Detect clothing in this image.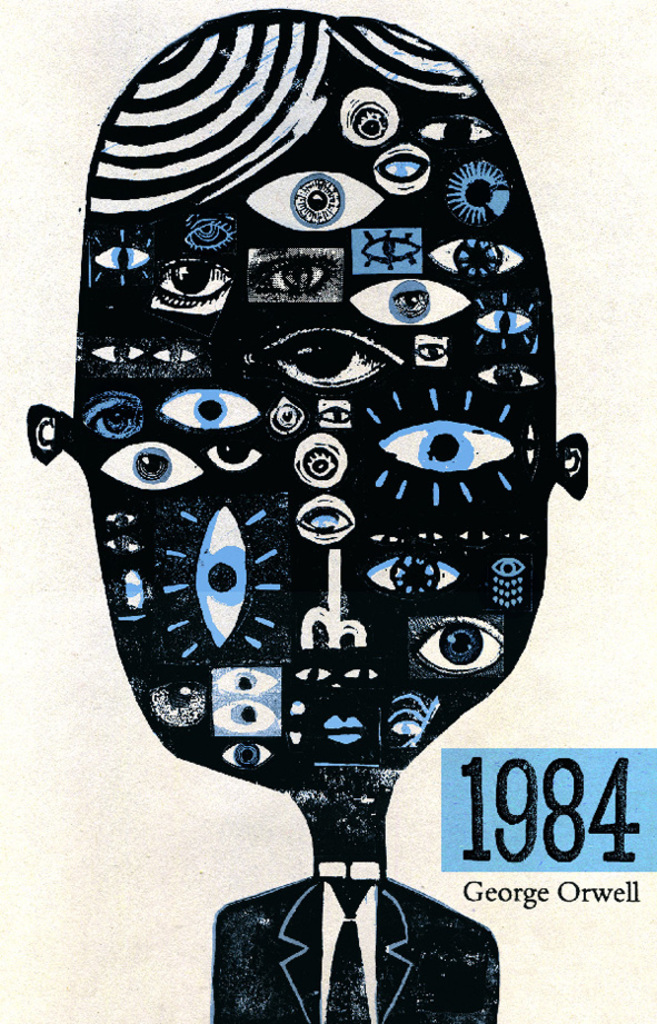
Detection: box(206, 854, 507, 1023).
